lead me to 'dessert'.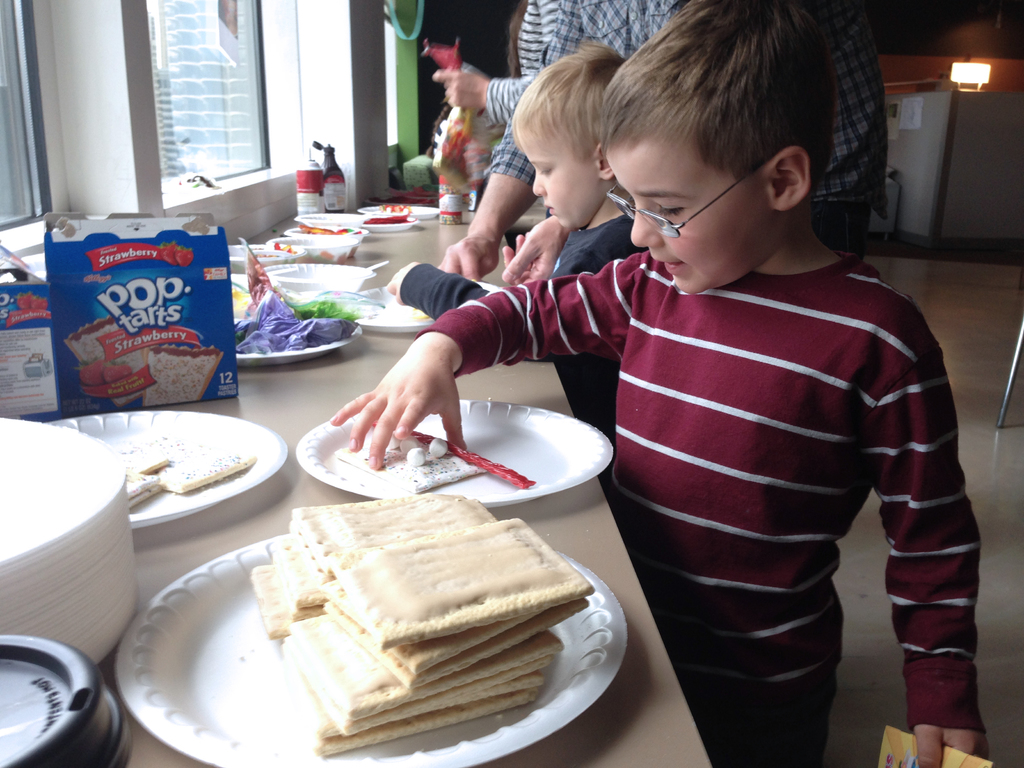
Lead to l=254, t=491, r=591, b=766.
